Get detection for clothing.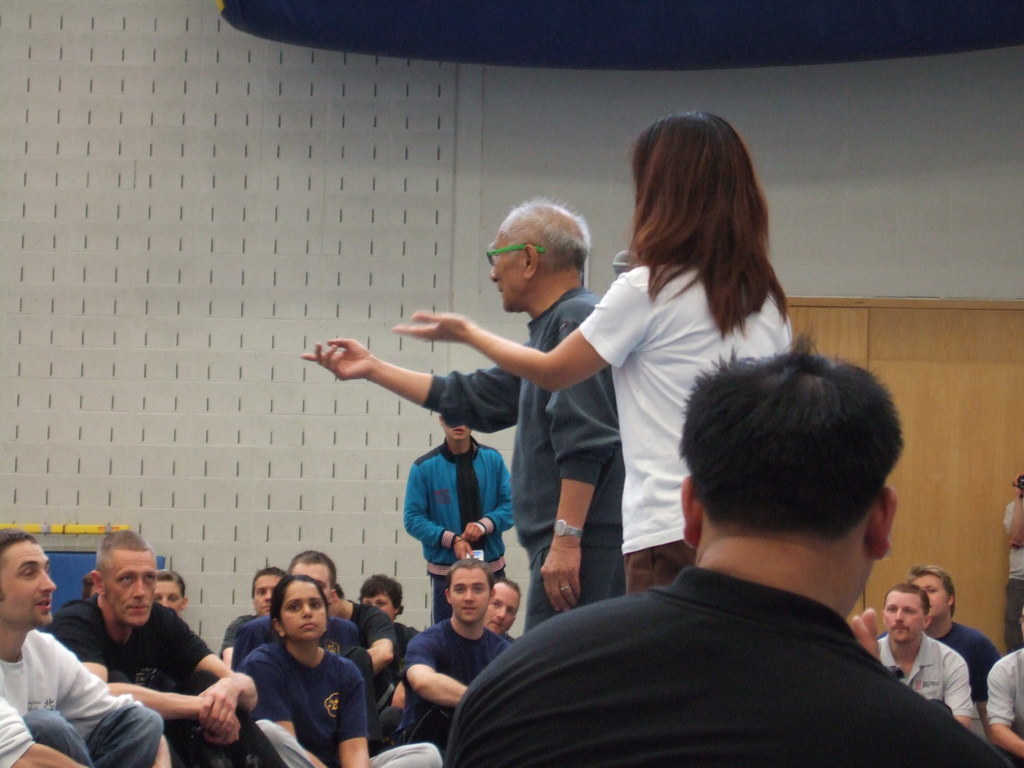
Detection: [233, 609, 358, 669].
